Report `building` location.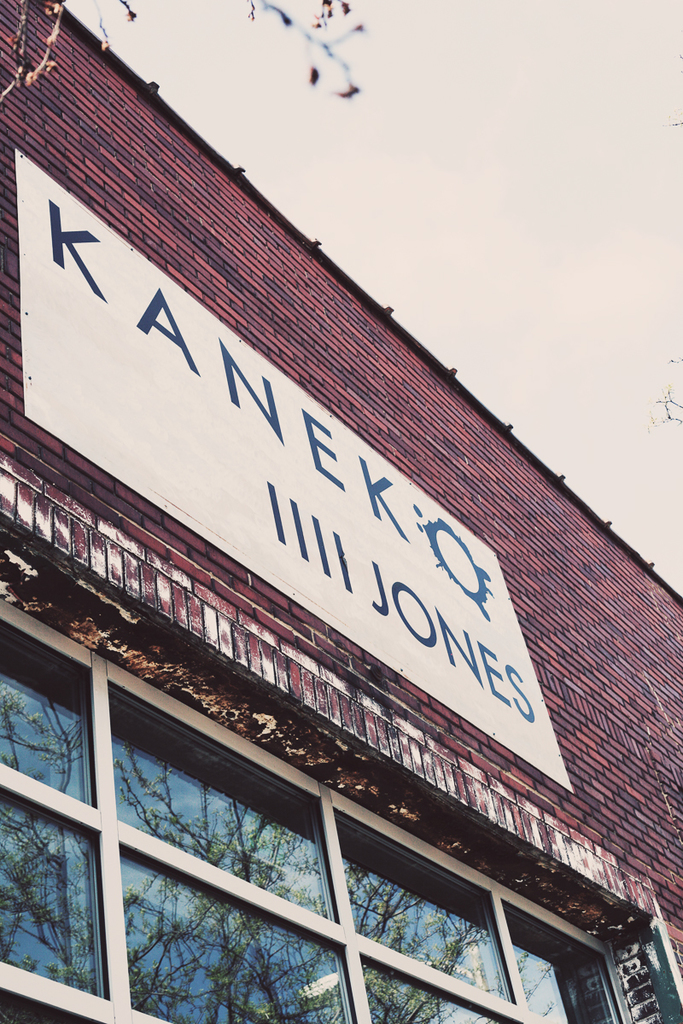
Report: {"left": 0, "top": 0, "right": 682, "bottom": 1023}.
